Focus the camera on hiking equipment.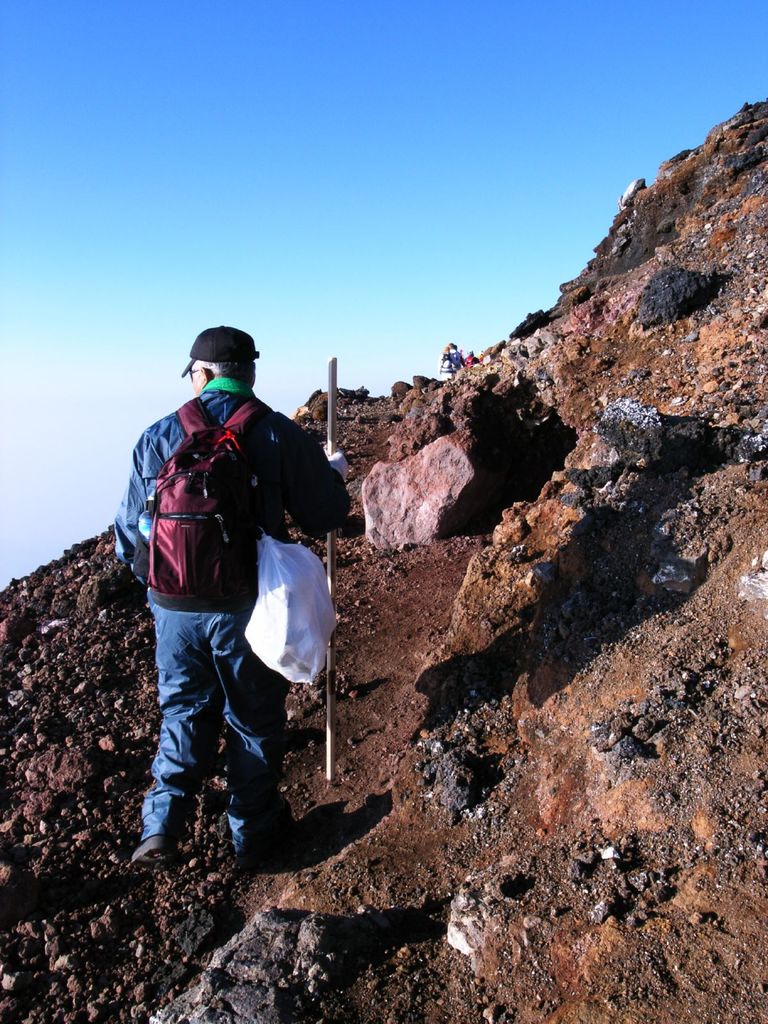
Focus region: bbox(134, 393, 283, 608).
